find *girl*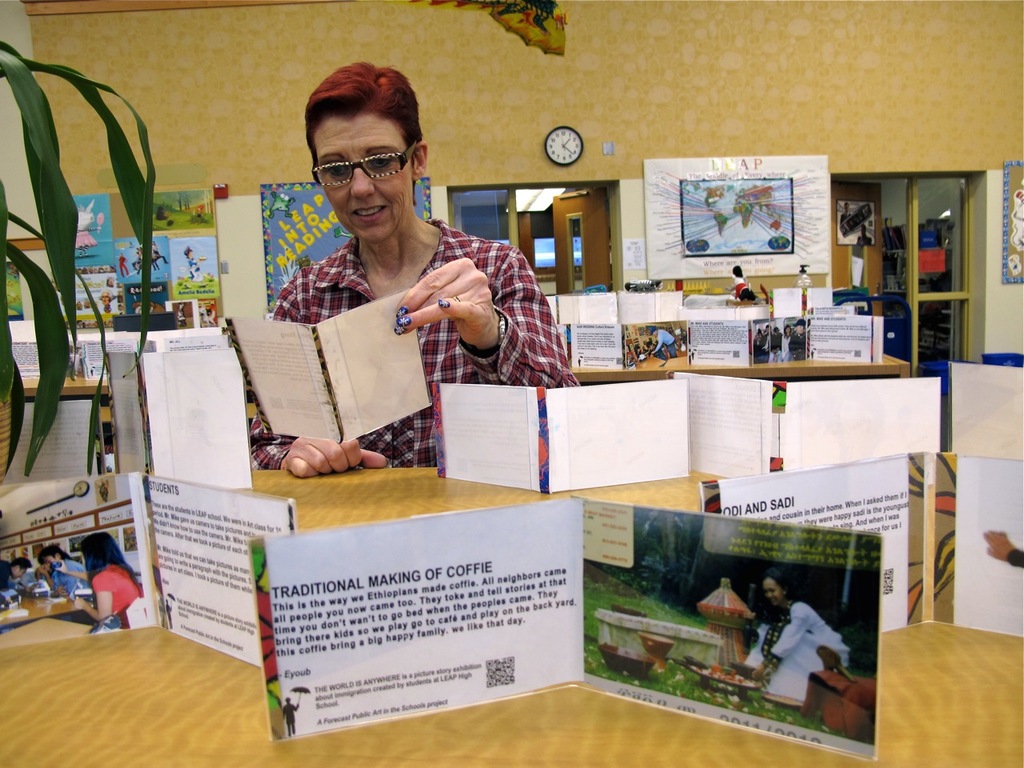
l=742, t=574, r=850, b=706
